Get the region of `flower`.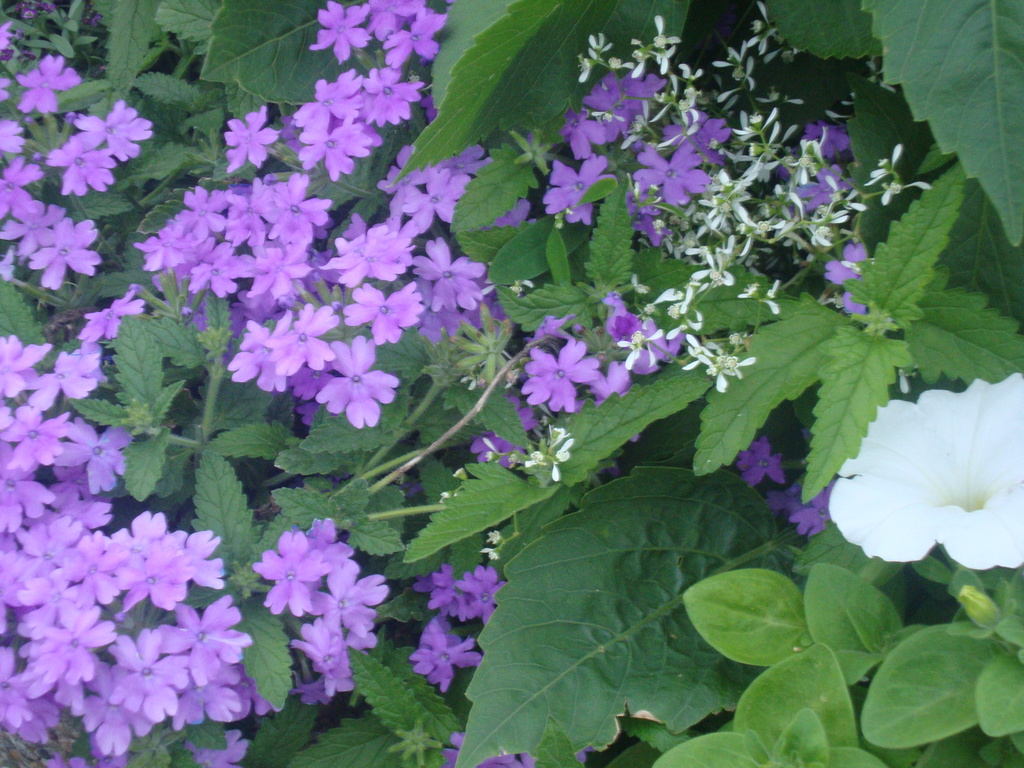
{"left": 764, "top": 481, "right": 831, "bottom": 532}.
